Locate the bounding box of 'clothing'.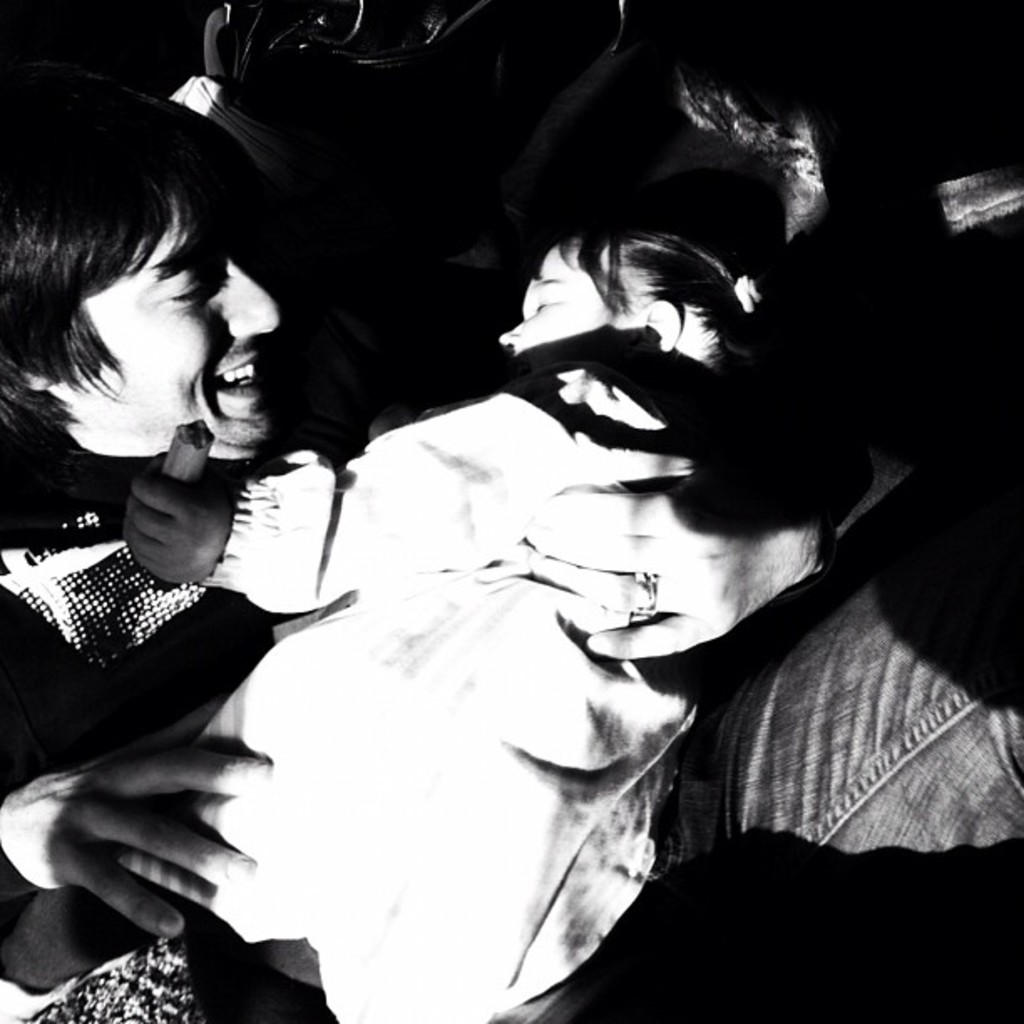
Bounding box: l=0, t=420, r=288, b=1022.
